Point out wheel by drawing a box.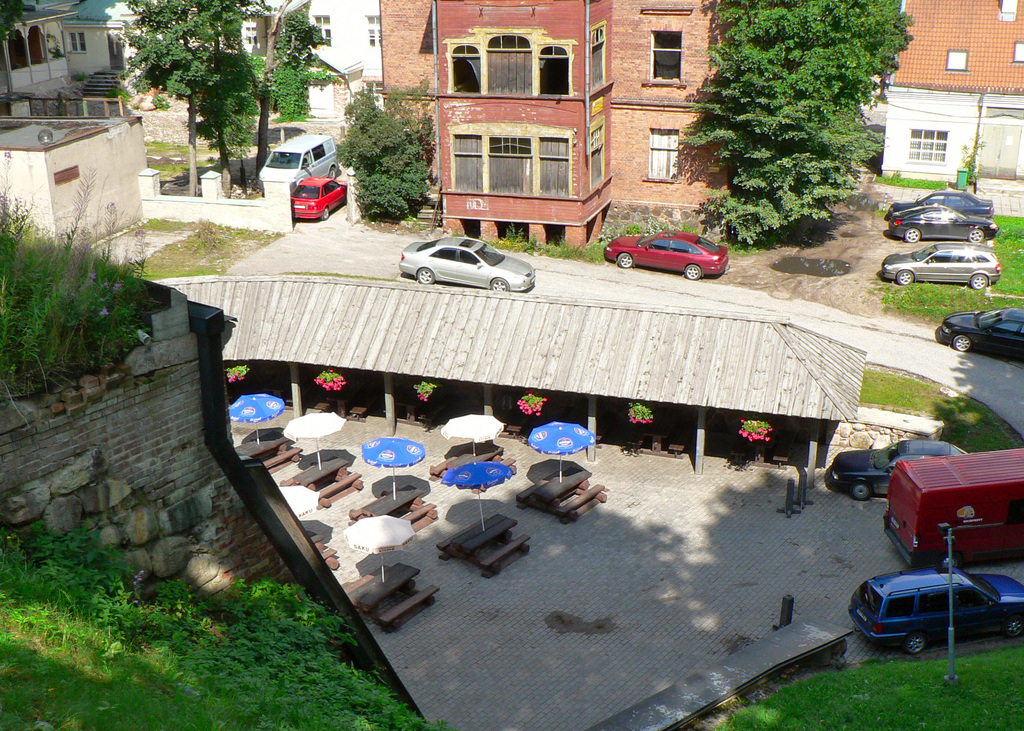
rect(320, 207, 328, 220).
